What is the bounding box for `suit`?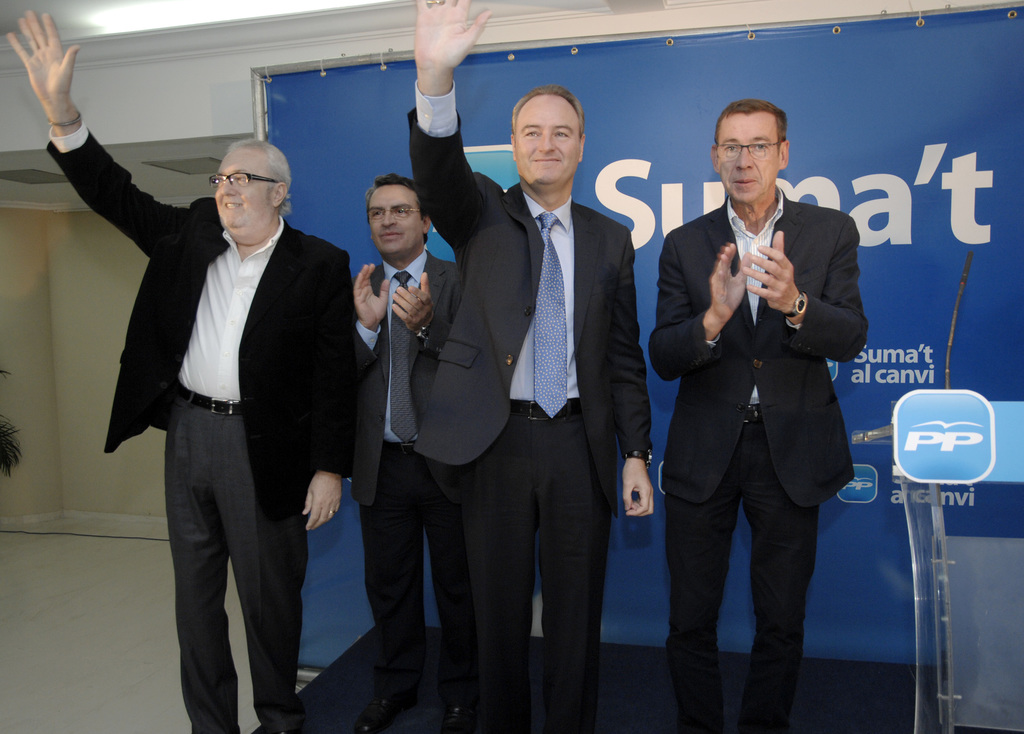
<region>649, 193, 872, 733</region>.
